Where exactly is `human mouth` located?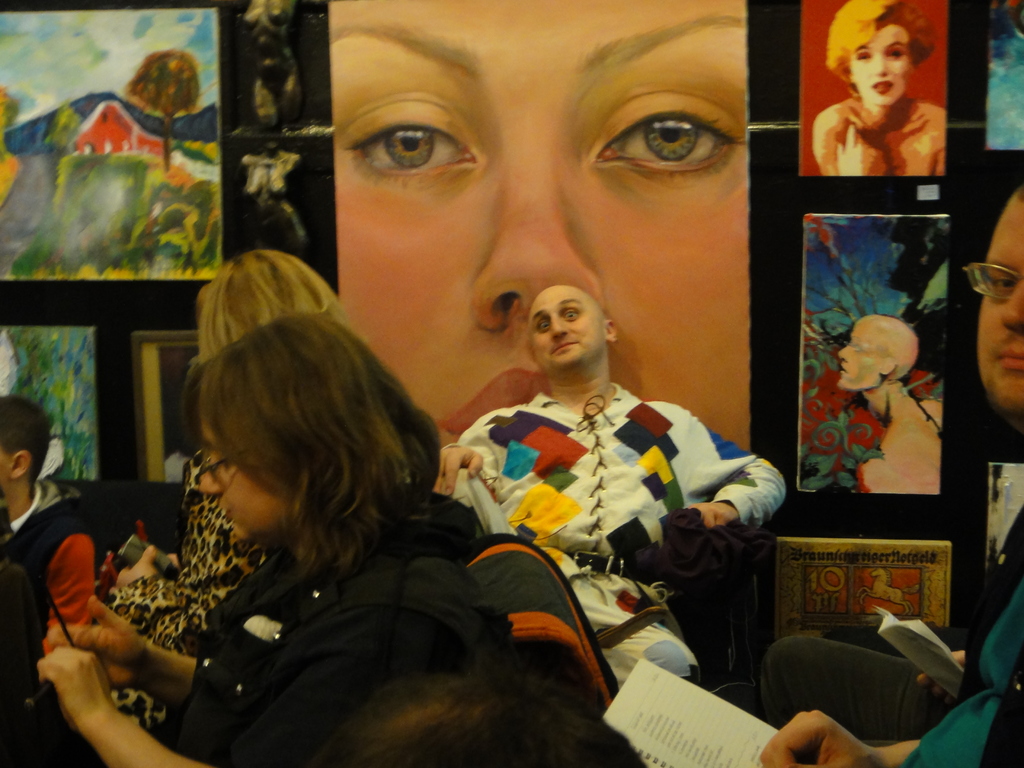
Its bounding box is 870, 83, 898, 95.
